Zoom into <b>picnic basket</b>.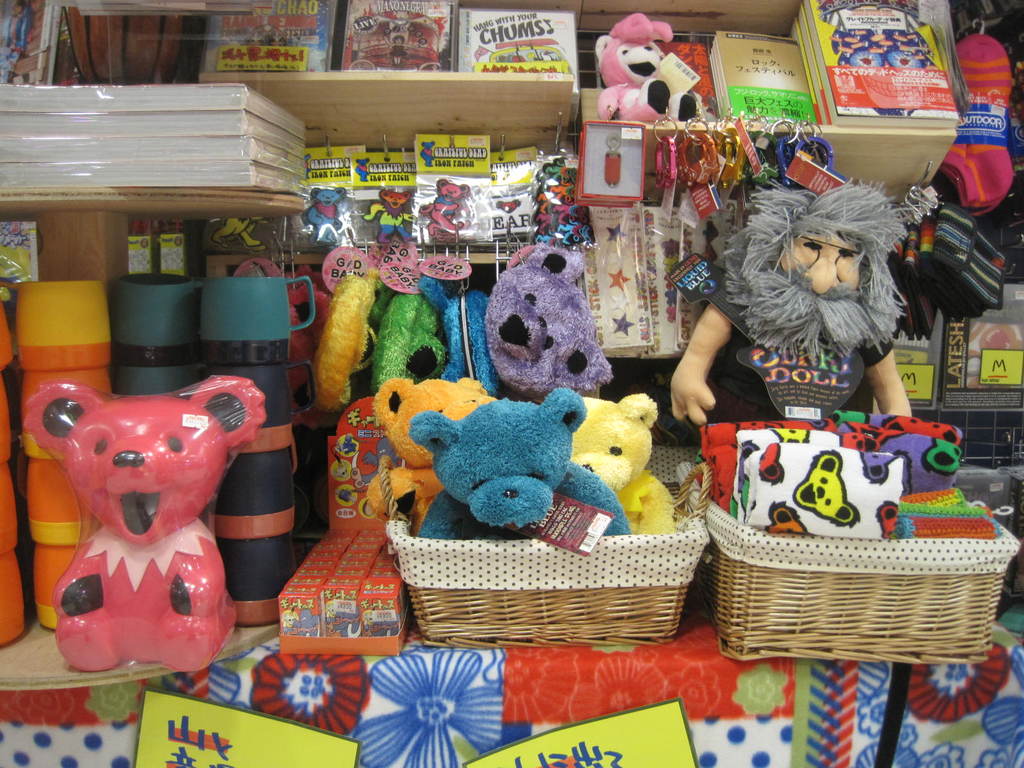
Zoom target: pyautogui.locateOnScreen(384, 450, 707, 643).
